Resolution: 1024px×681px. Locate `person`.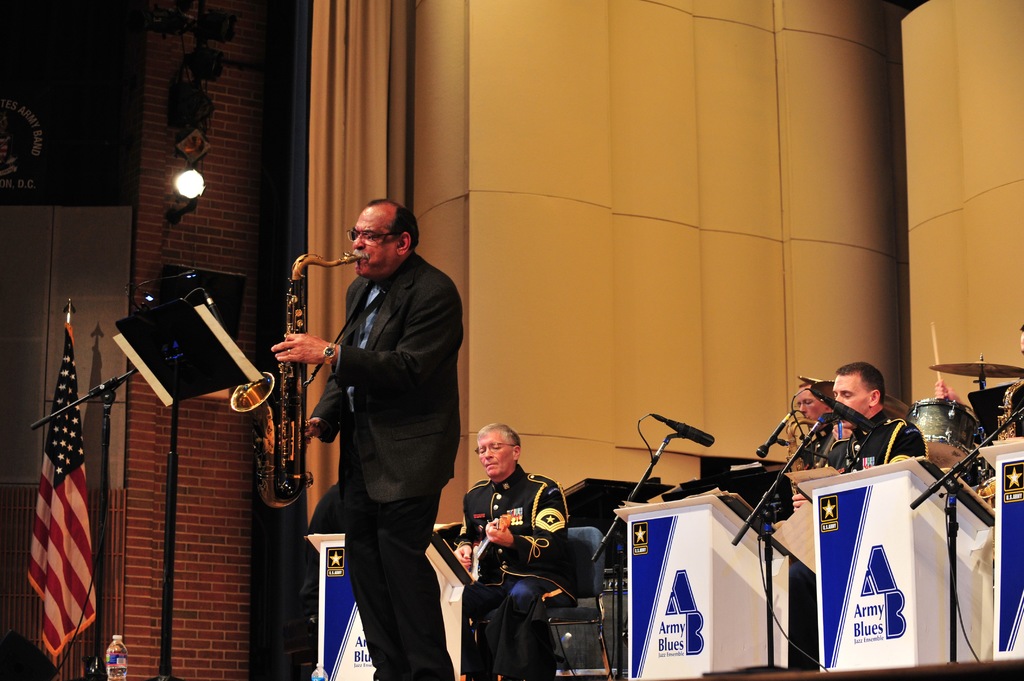
{"x1": 833, "y1": 362, "x2": 922, "y2": 474}.
